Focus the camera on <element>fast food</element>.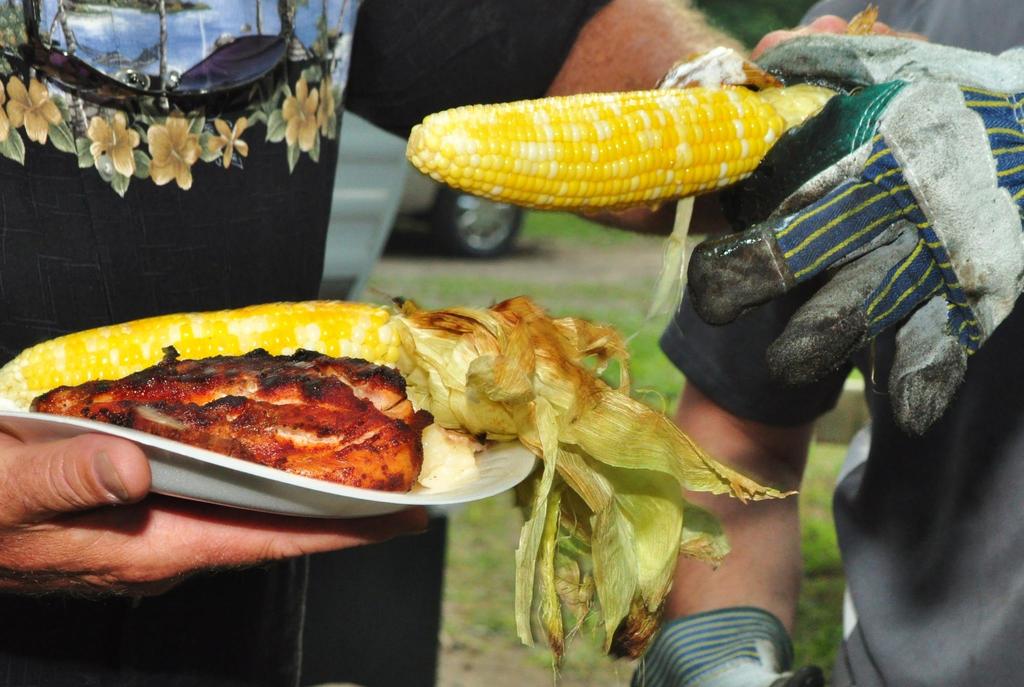
Focus region: Rect(401, 88, 849, 210).
